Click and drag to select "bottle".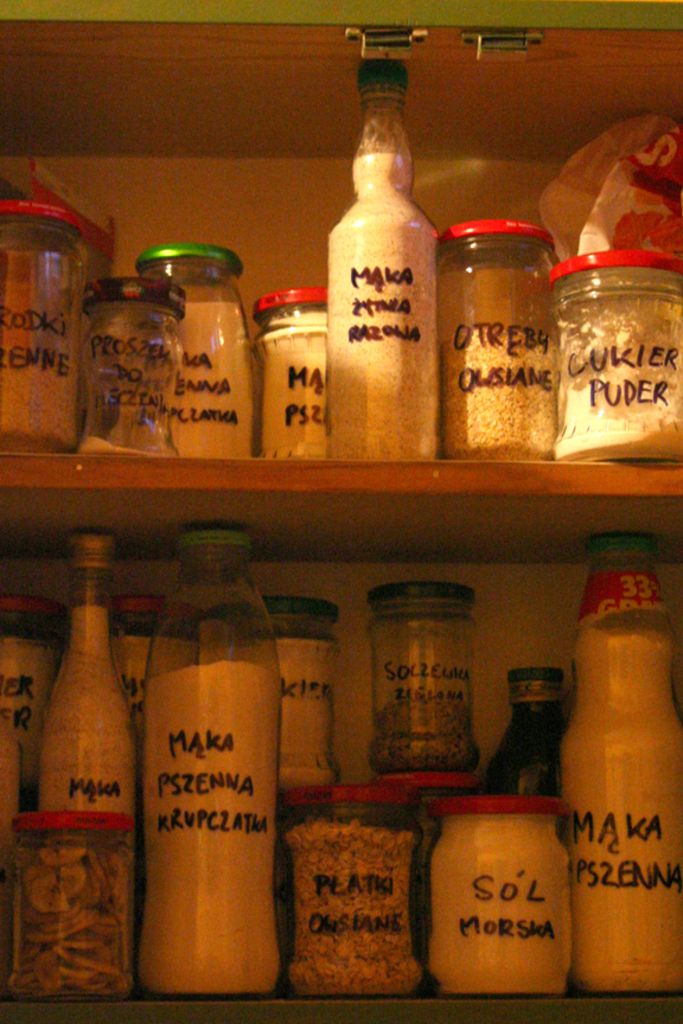
Selection: BBox(45, 530, 125, 815).
